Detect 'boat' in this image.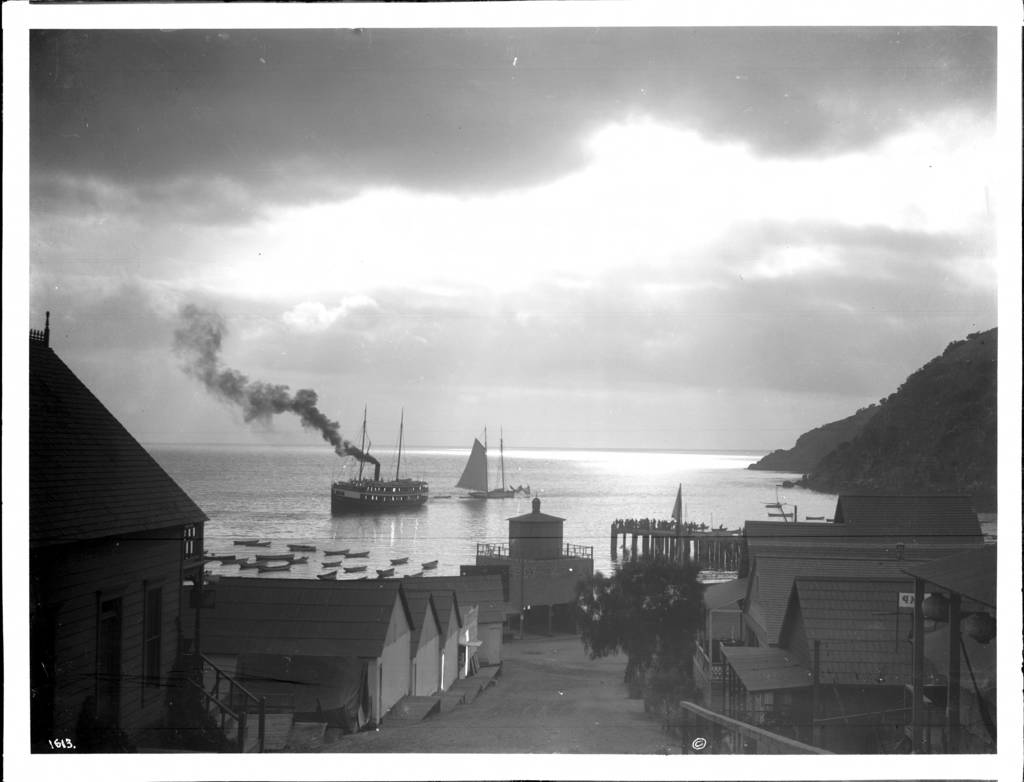
Detection: 826:517:836:523.
